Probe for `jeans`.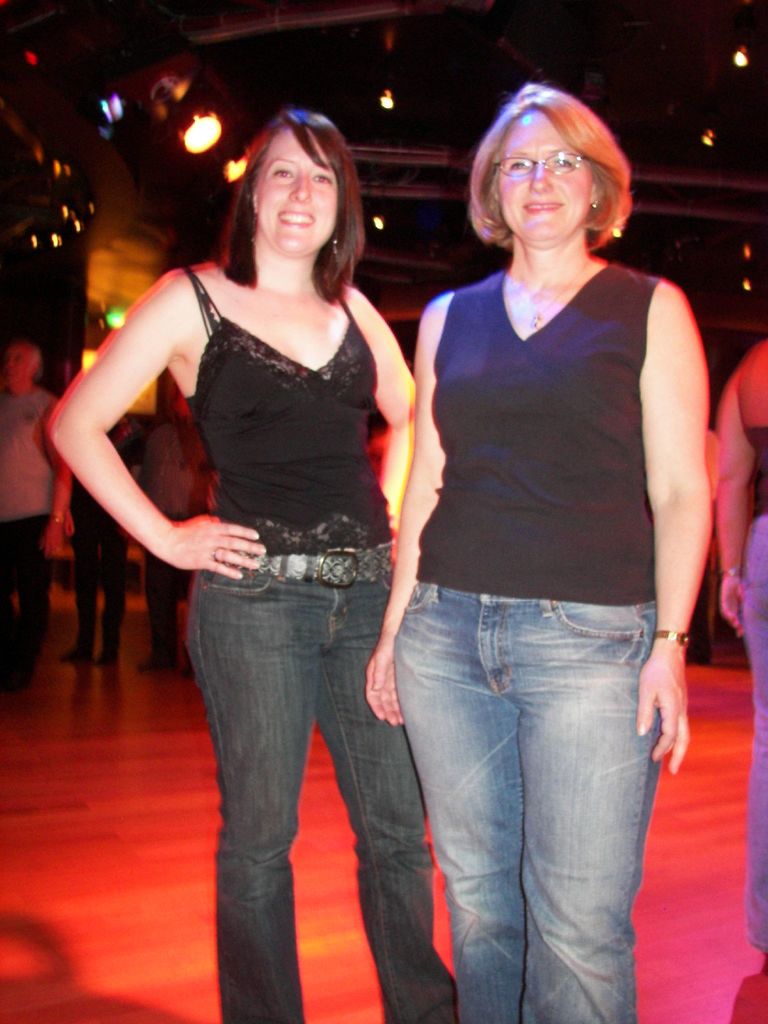
Probe result: x1=191 y1=538 x2=465 y2=1023.
